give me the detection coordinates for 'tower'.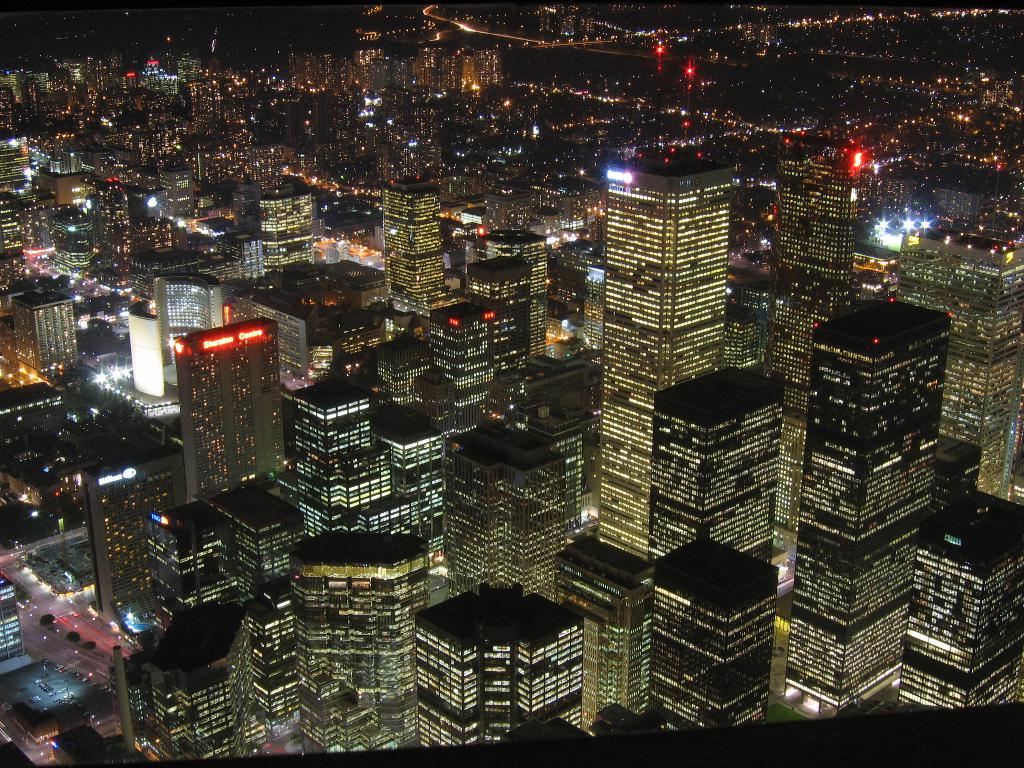
12,277,84,375.
